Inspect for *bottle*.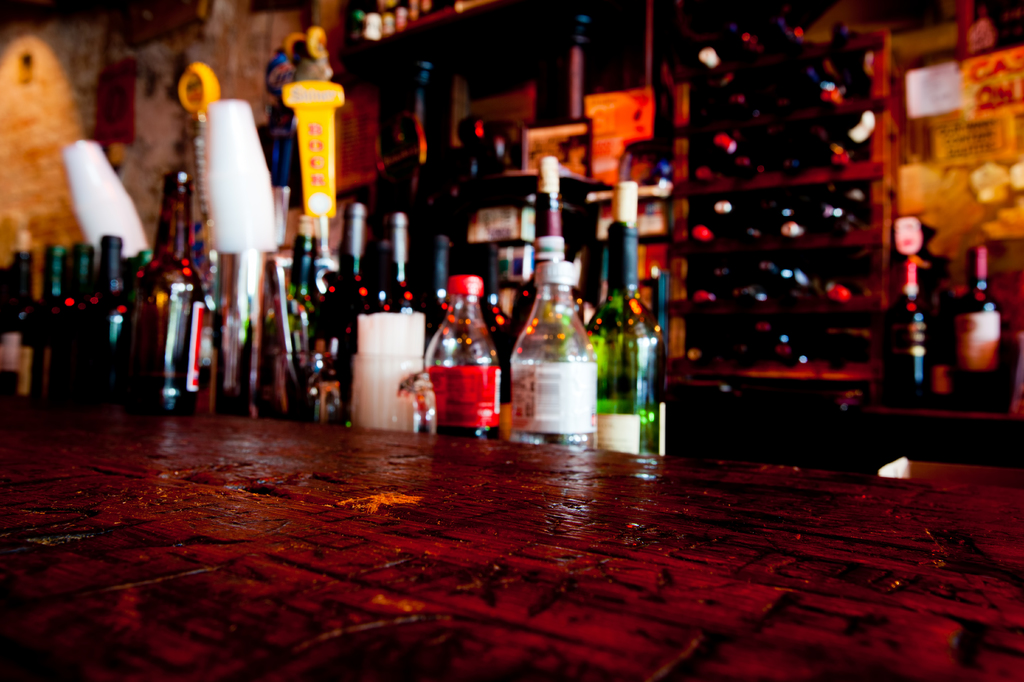
Inspection: select_region(772, 258, 805, 291).
